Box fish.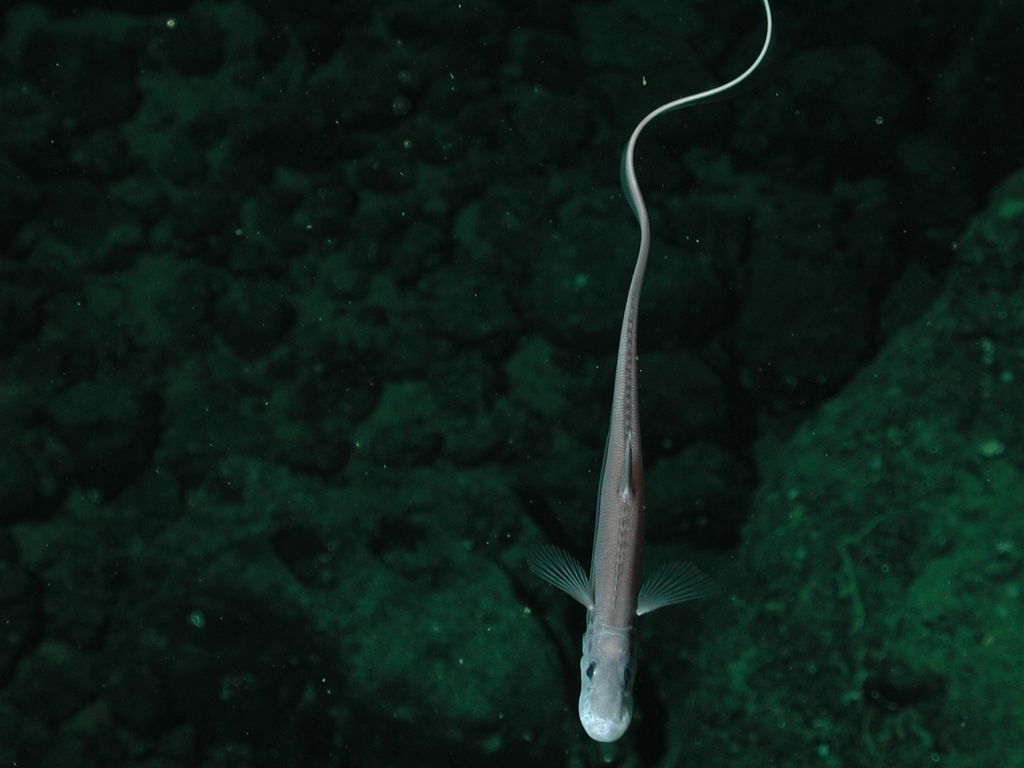
[524, 0, 772, 742].
